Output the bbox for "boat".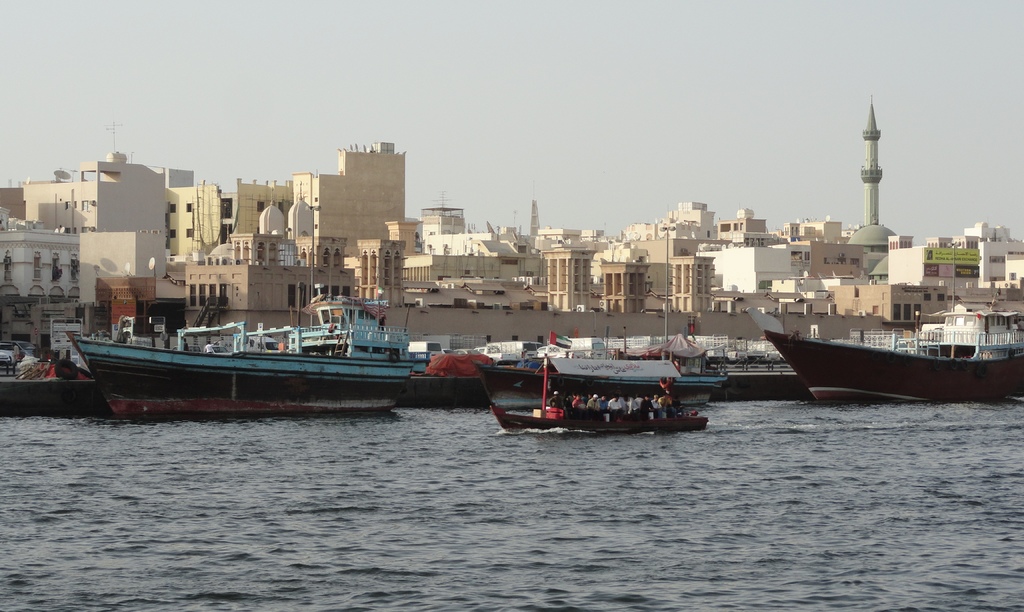
bbox=(0, 376, 99, 416).
